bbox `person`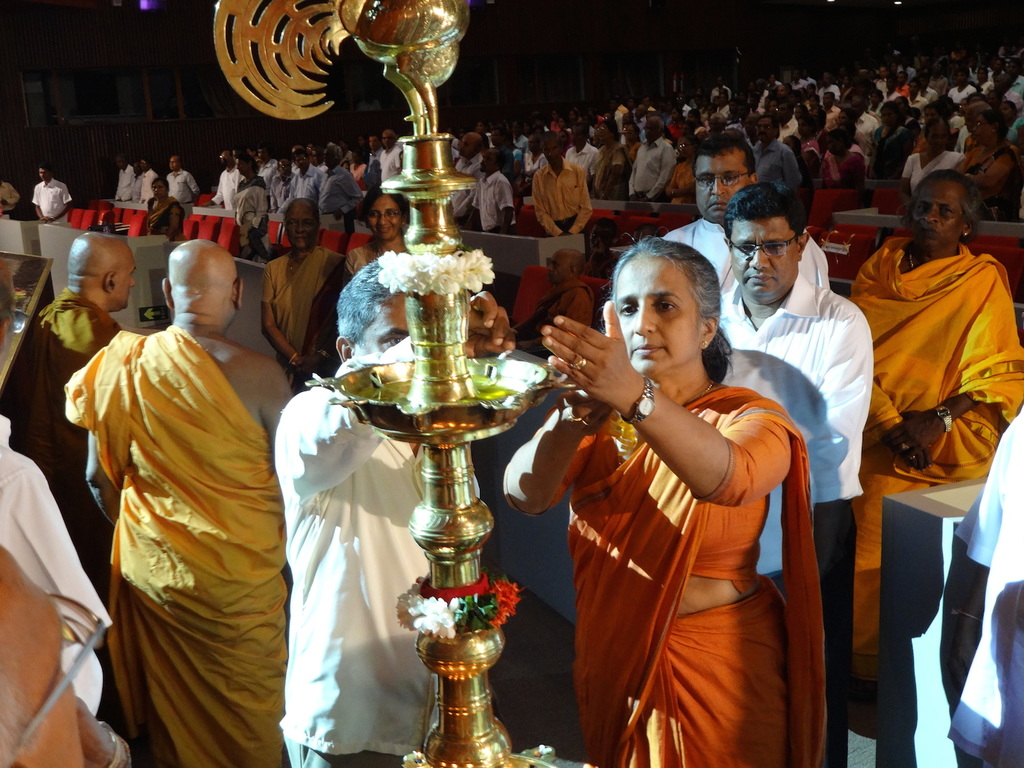
<region>26, 161, 80, 225</region>
